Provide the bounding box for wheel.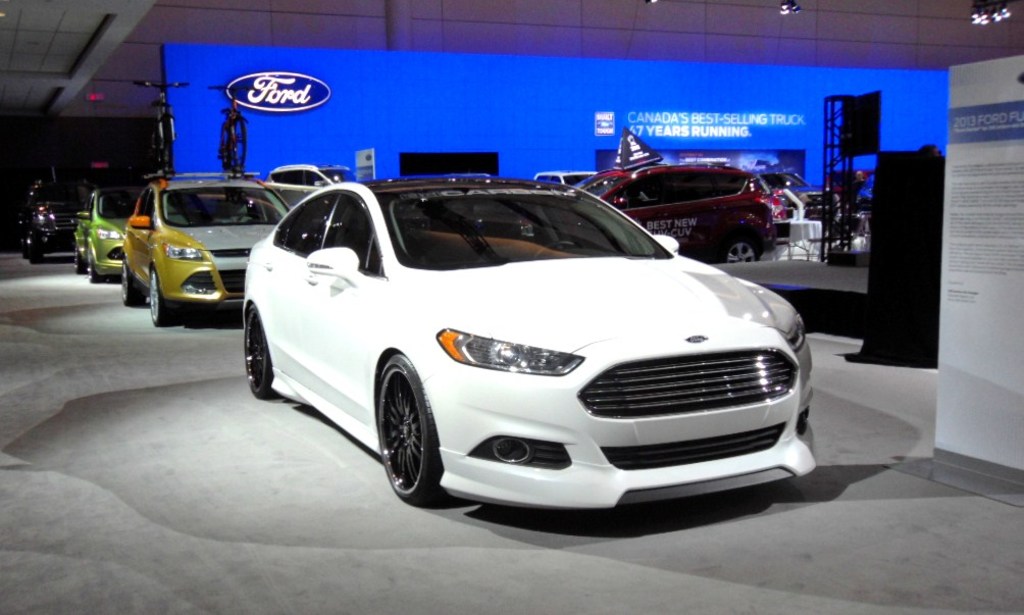
bbox=[723, 230, 766, 271].
